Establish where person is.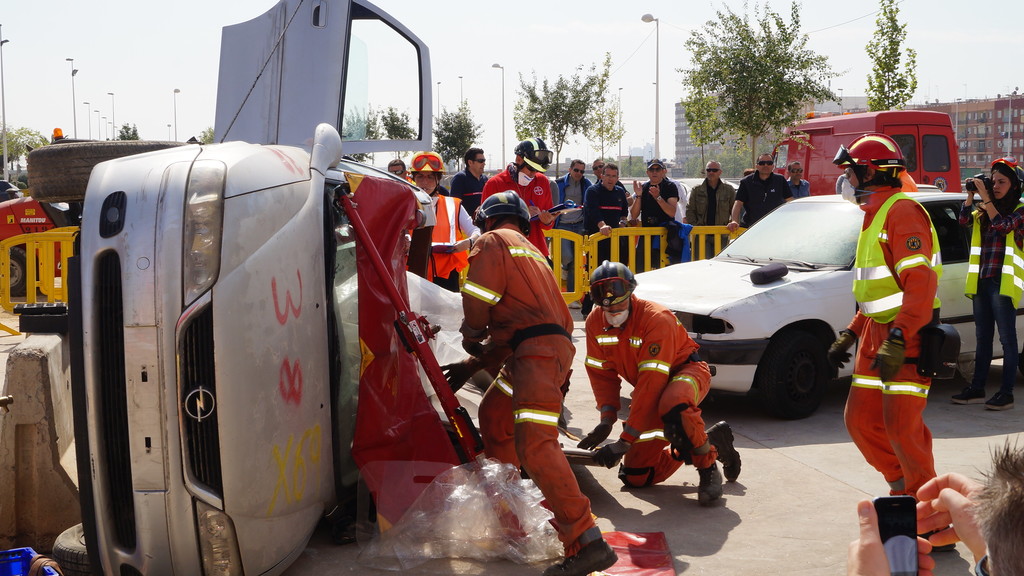
Established at [684,161,735,224].
